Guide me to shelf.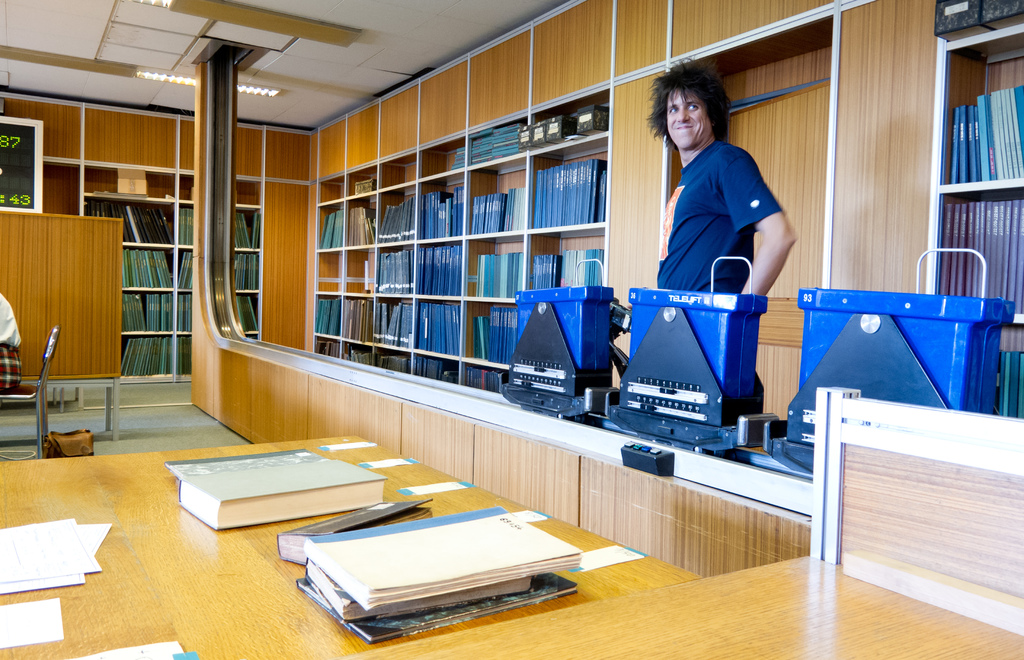
Guidance: x1=312 y1=198 x2=348 y2=254.
